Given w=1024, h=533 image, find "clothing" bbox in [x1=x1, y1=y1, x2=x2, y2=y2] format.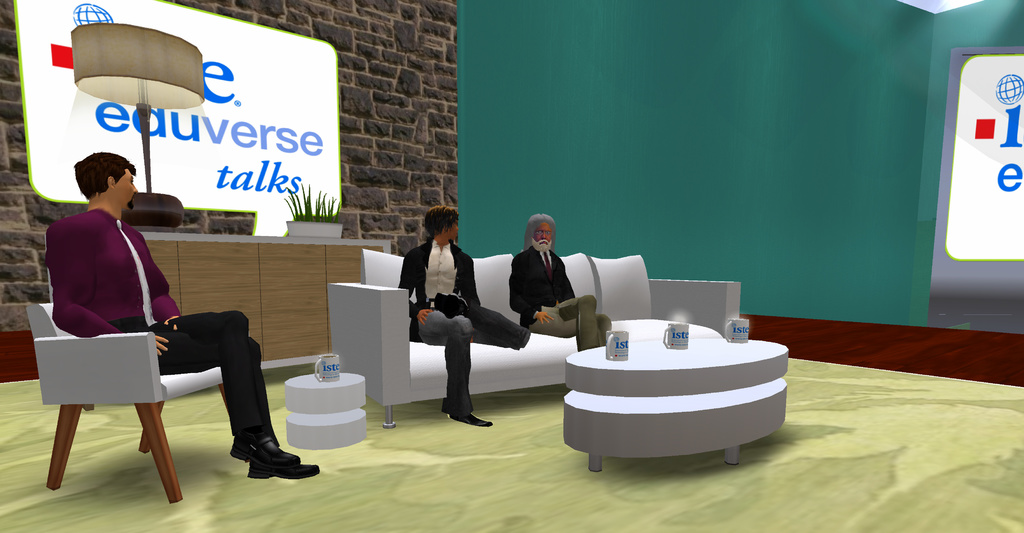
[x1=399, y1=212, x2=493, y2=403].
